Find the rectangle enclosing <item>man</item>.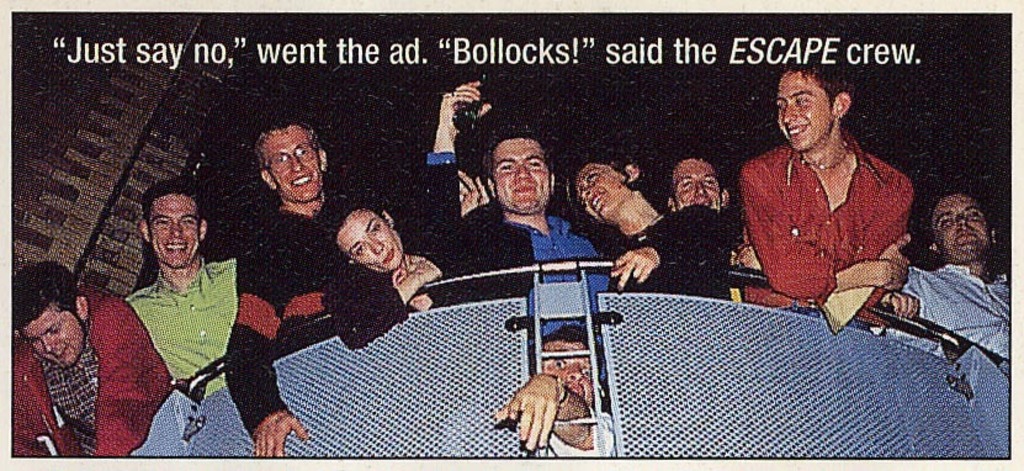
crop(11, 260, 173, 457).
